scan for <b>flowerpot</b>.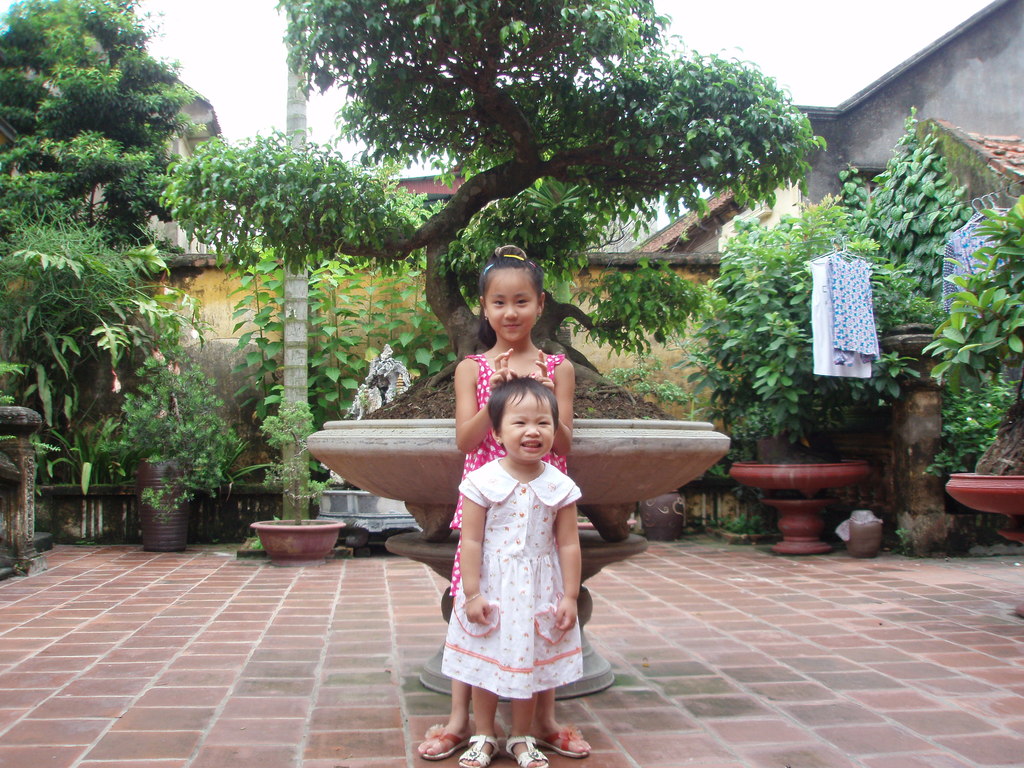
Scan result: bbox=[249, 516, 341, 569].
